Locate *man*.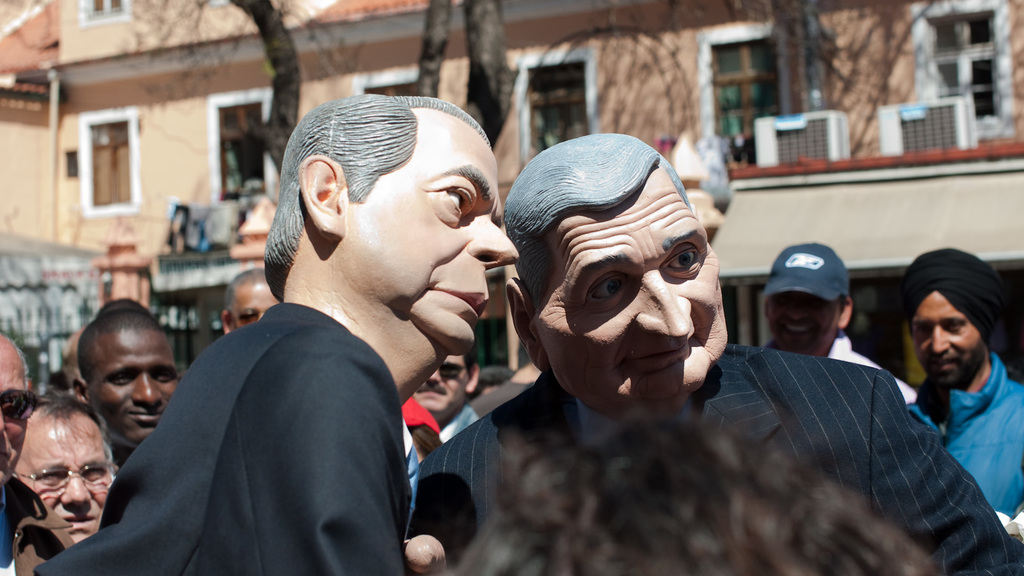
Bounding box: [404,125,1023,575].
